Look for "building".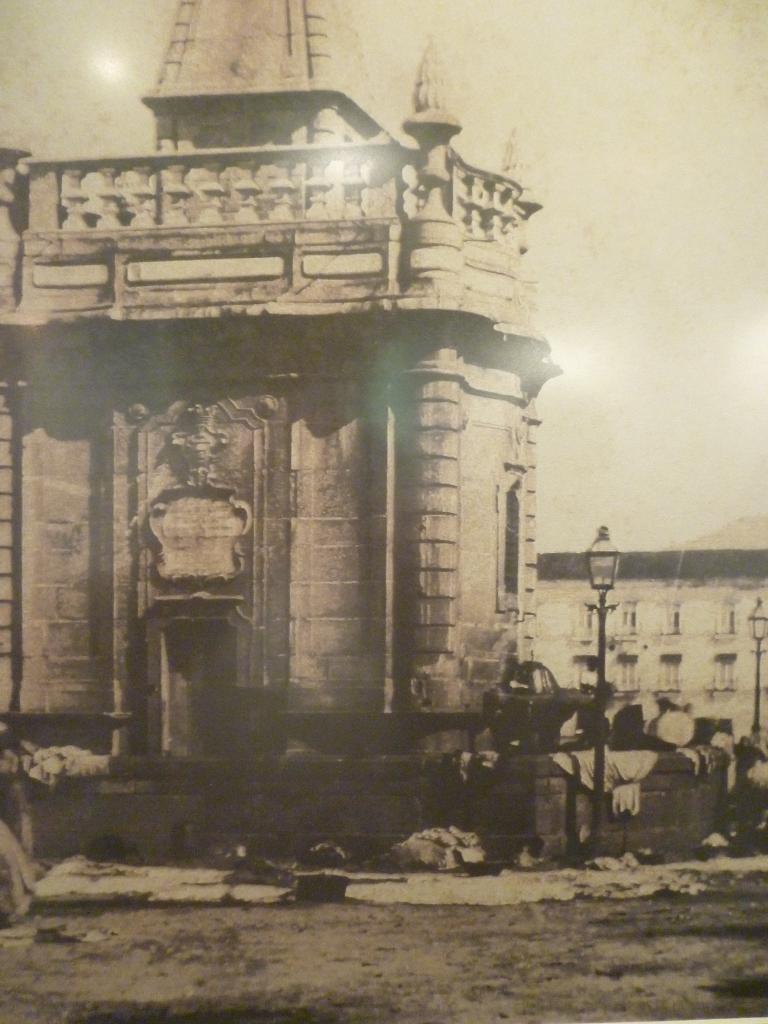
Found: (532, 513, 767, 735).
